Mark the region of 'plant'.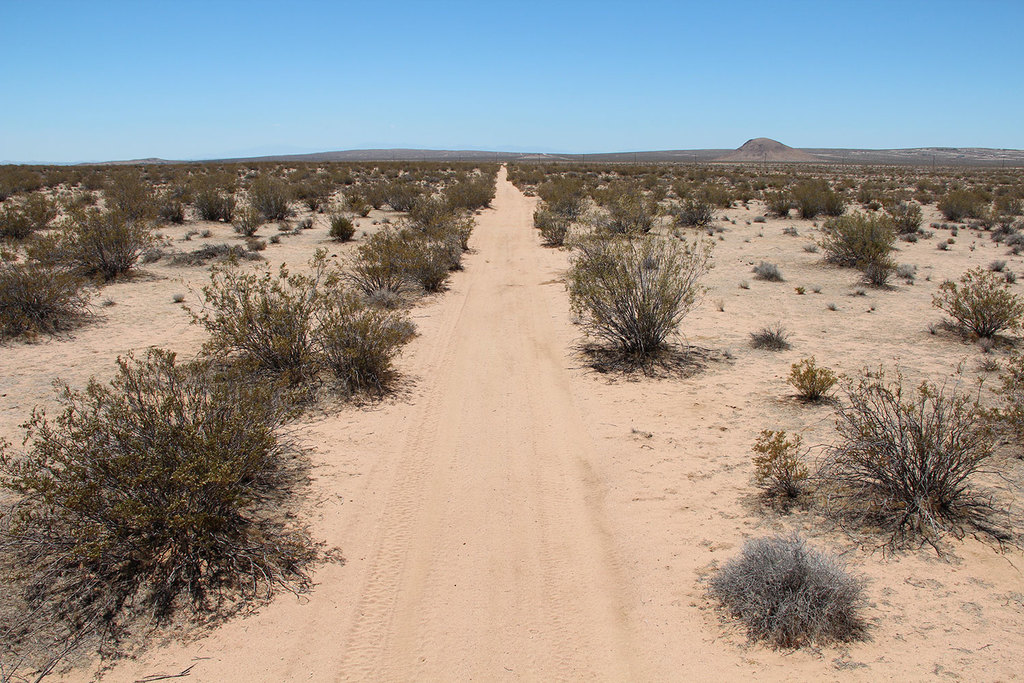
Region: locate(894, 262, 920, 286).
